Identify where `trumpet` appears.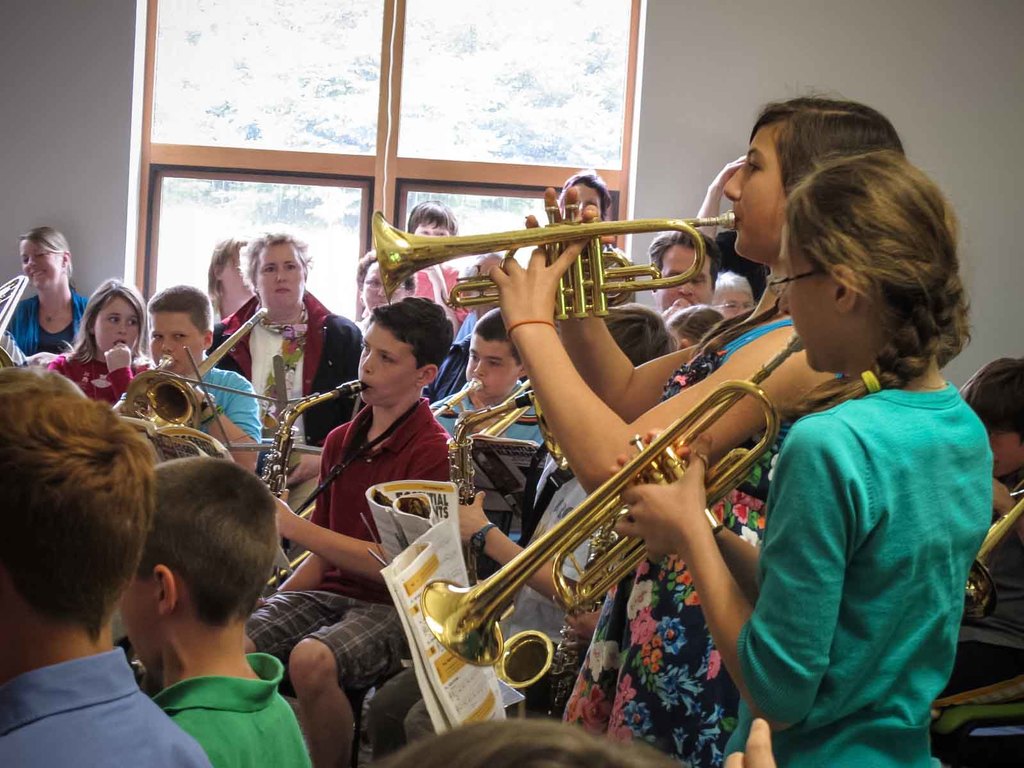
Appears at {"left": 419, "top": 333, "right": 808, "bottom": 671}.
